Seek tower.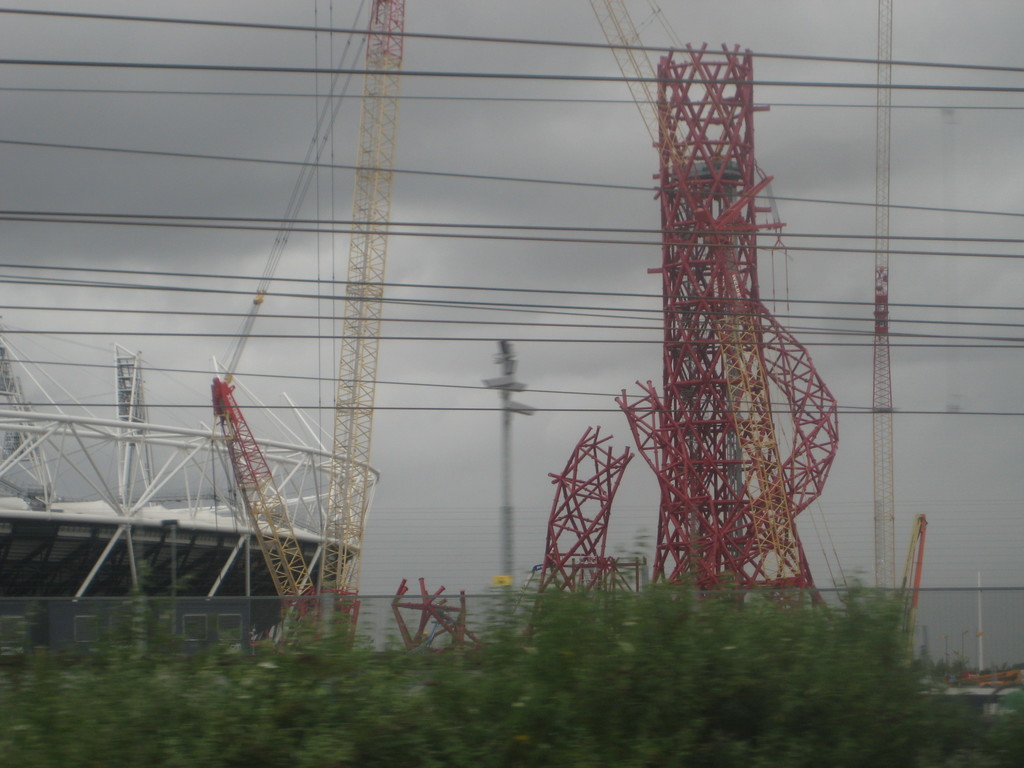
region(612, 42, 840, 625).
